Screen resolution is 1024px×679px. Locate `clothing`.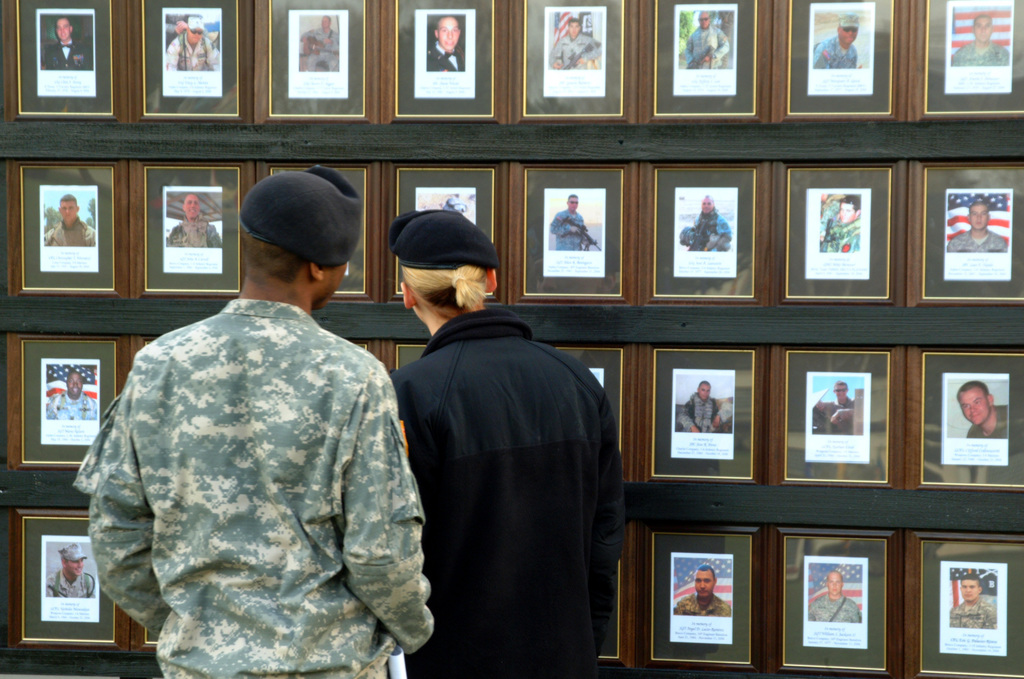
bbox(300, 25, 339, 72).
